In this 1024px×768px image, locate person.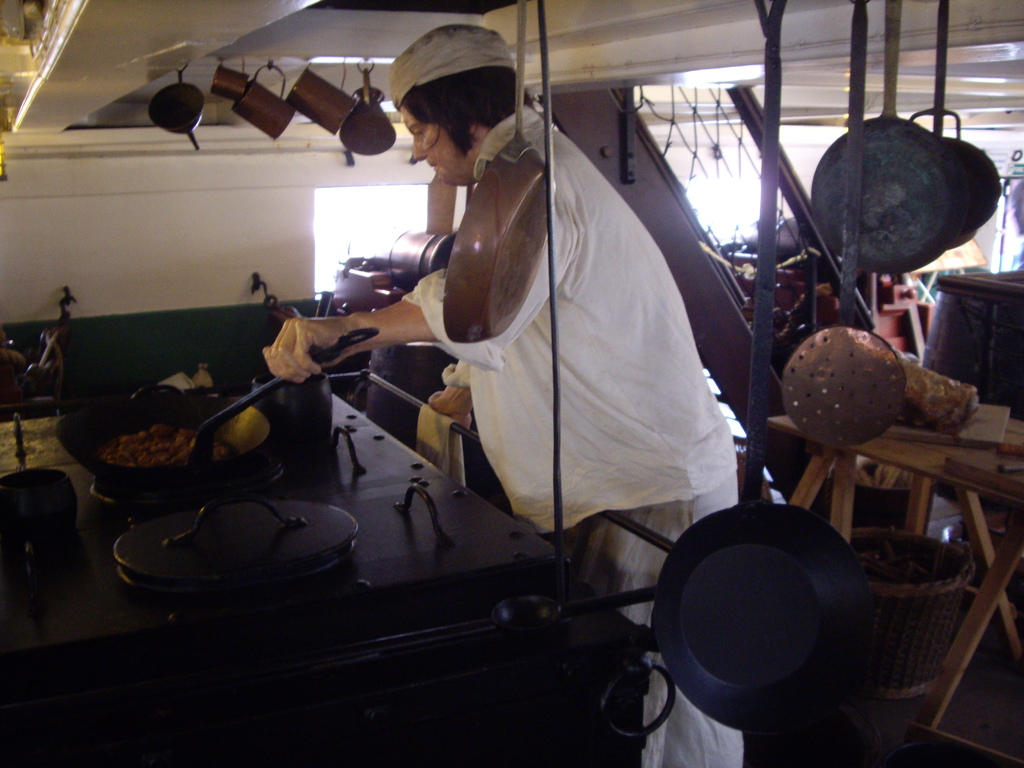
Bounding box: box(1001, 177, 1023, 267).
